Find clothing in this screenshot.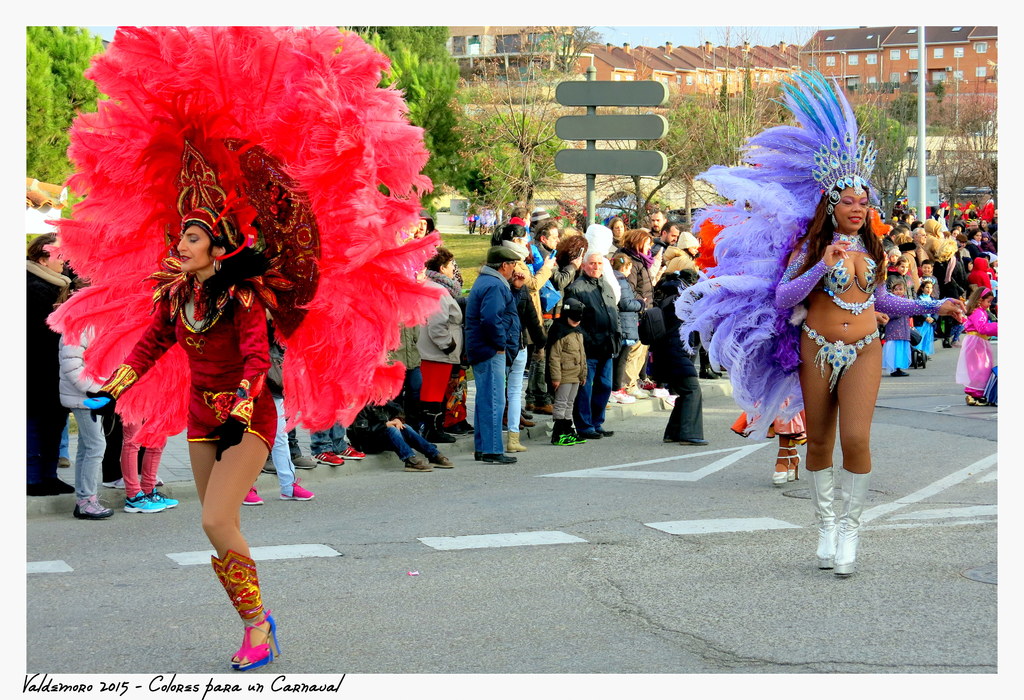
The bounding box for clothing is left=612, top=273, right=643, bottom=381.
